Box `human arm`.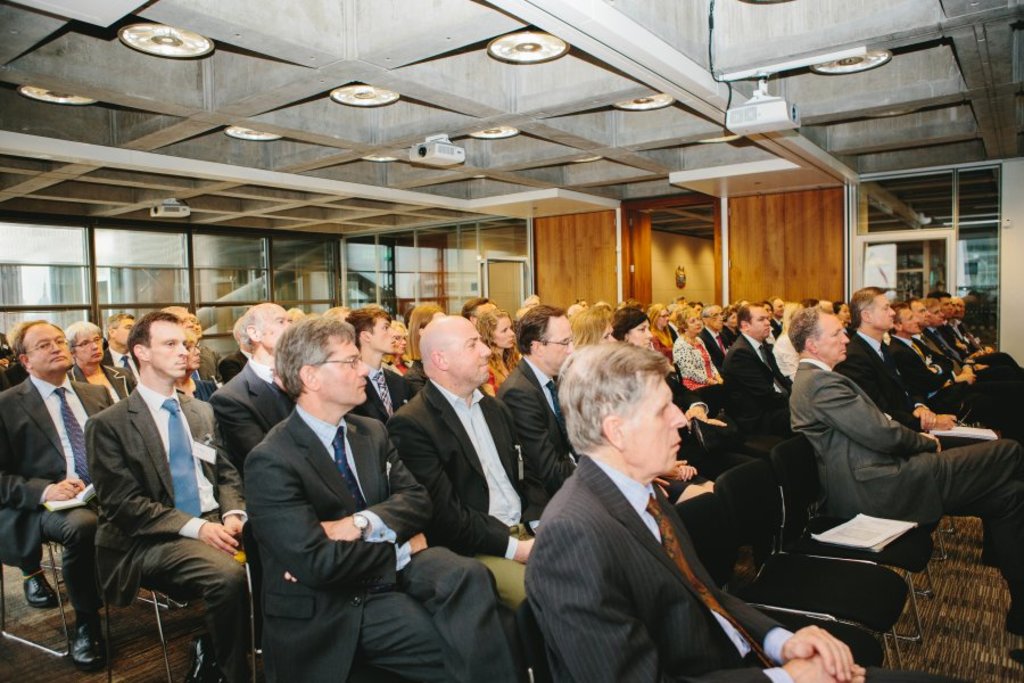
Rect(915, 400, 939, 436).
